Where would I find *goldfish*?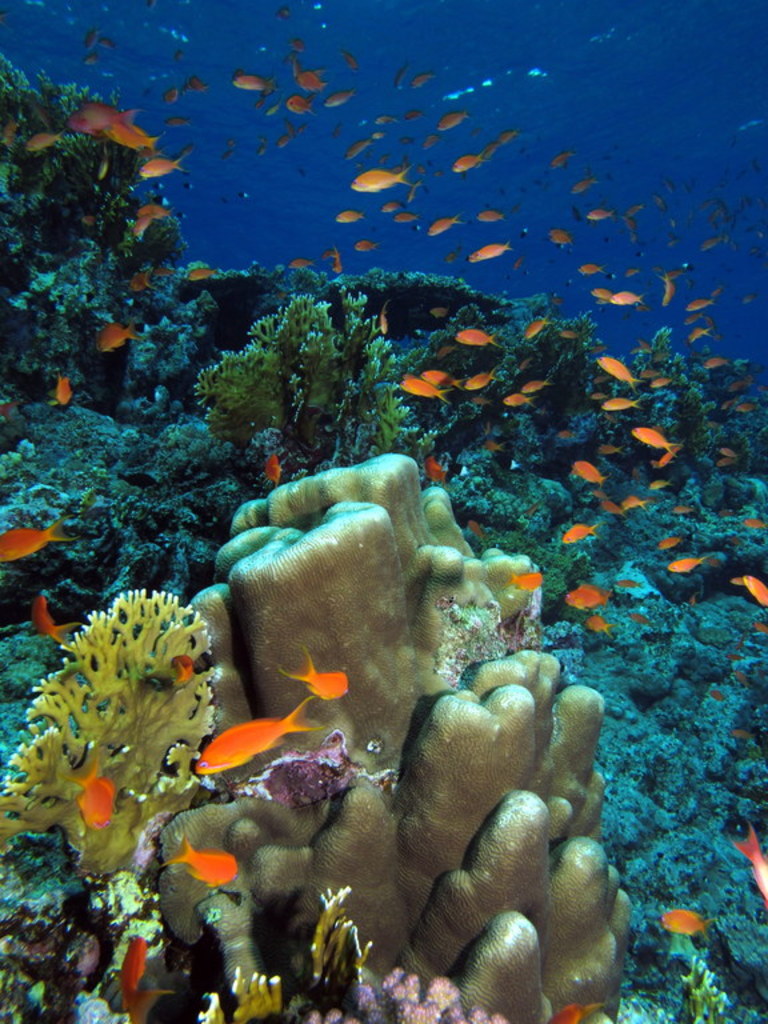
At [left=715, top=456, right=729, bottom=465].
